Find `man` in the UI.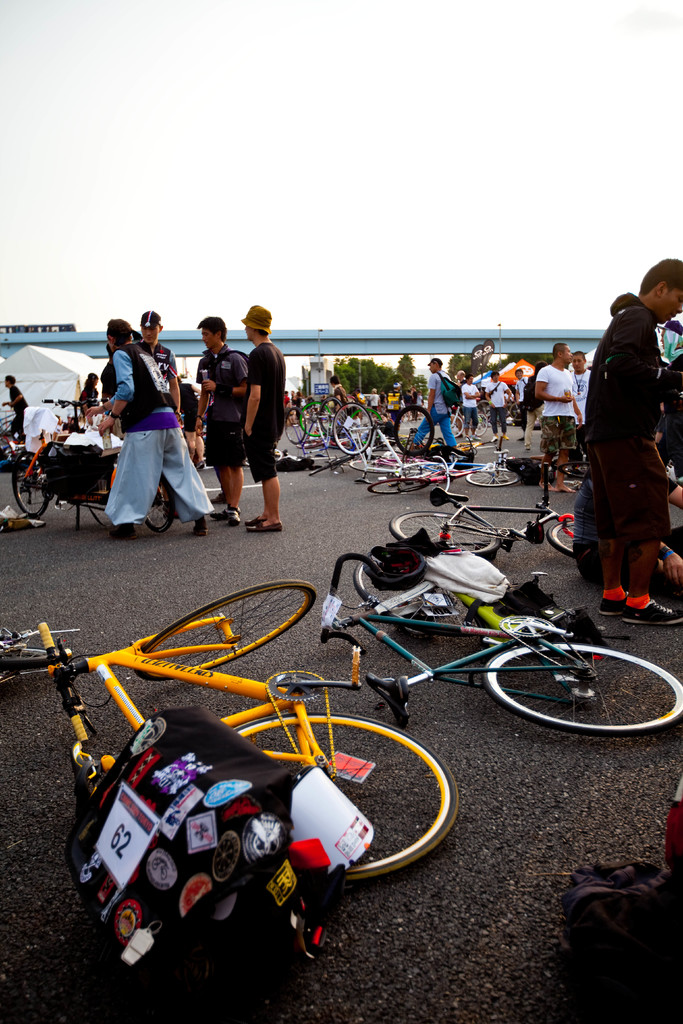
UI element at [513,373,534,443].
